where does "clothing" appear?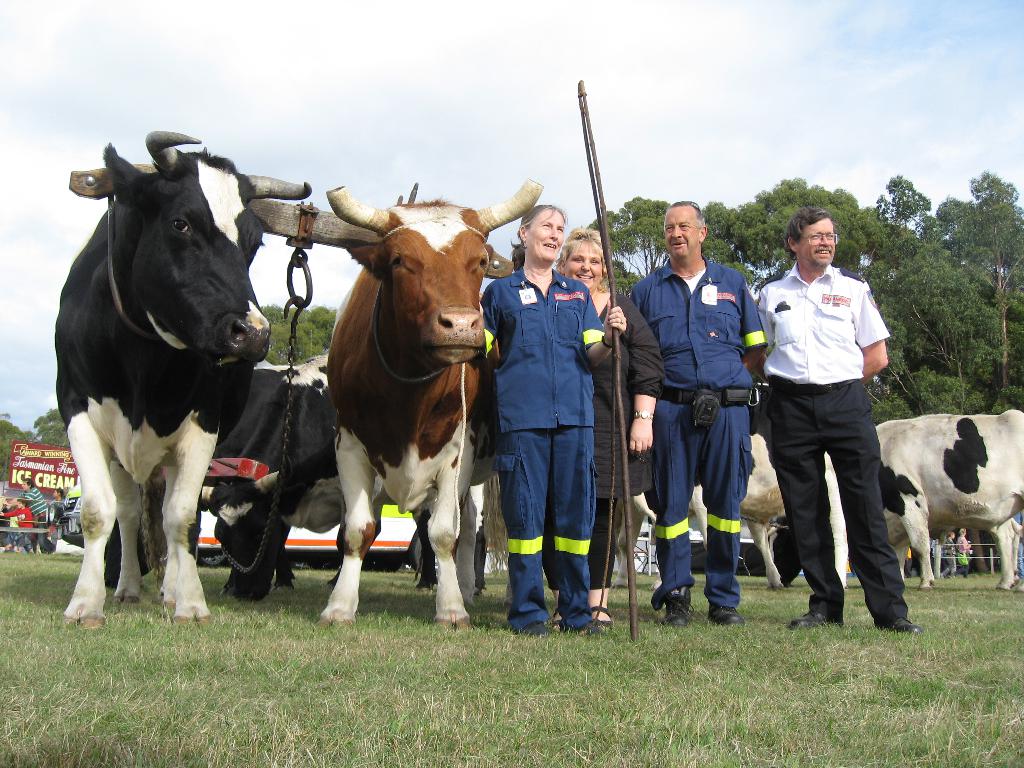
Appears at pyautogui.locateOnScreen(540, 285, 666, 591).
